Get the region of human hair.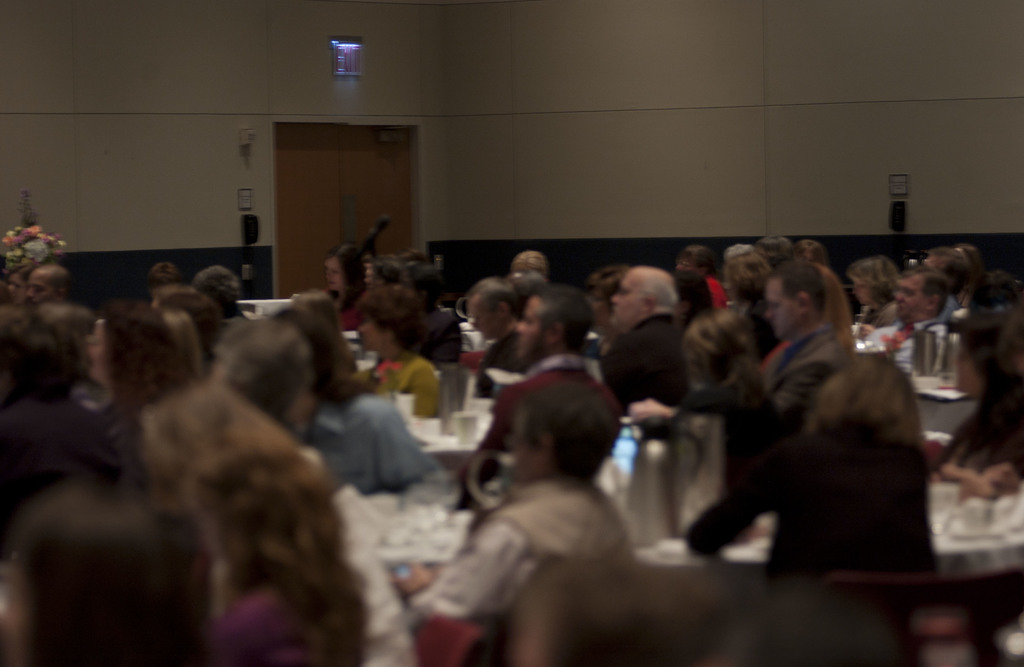
bbox(138, 381, 295, 487).
